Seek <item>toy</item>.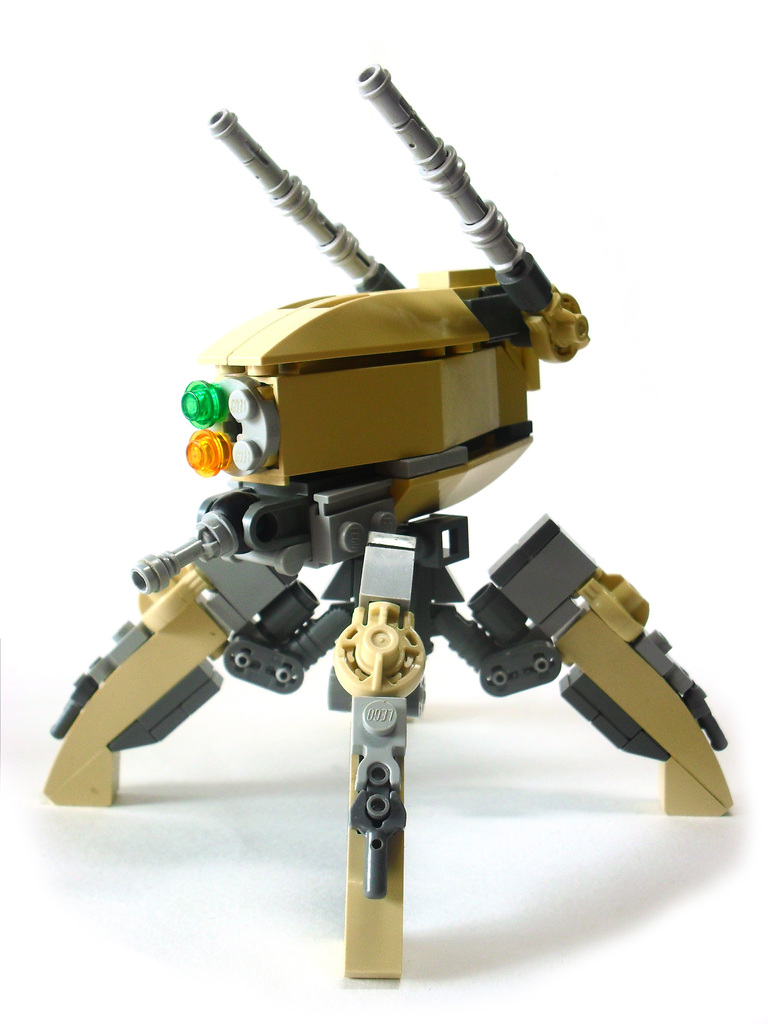
BBox(44, 155, 726, 945).
